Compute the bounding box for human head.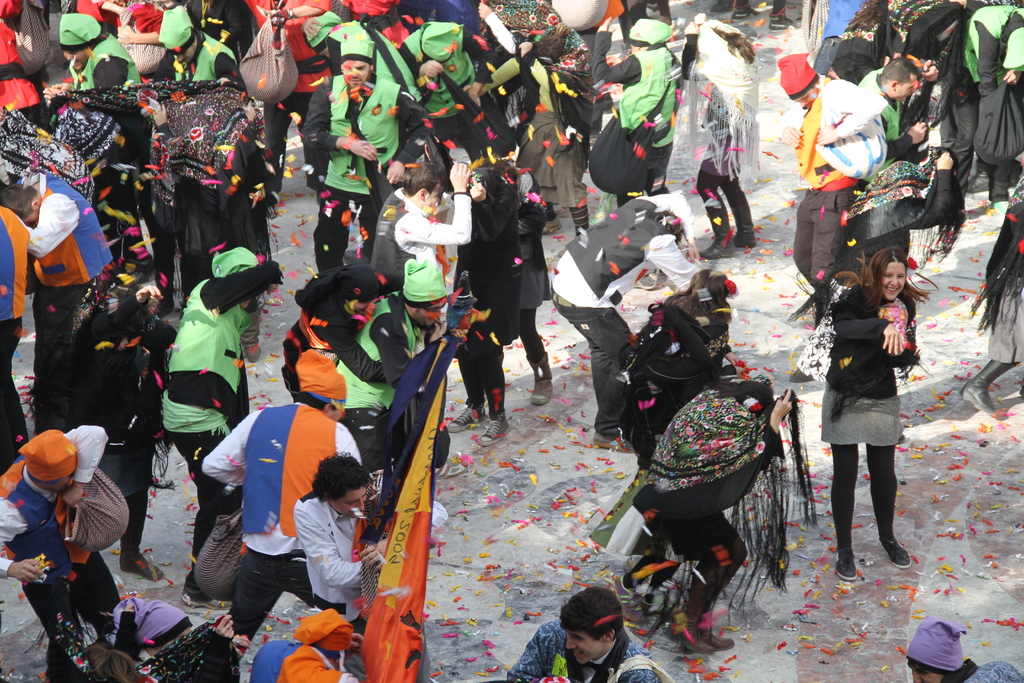
(x1=59, y1=13, x2=102, y2=74).
